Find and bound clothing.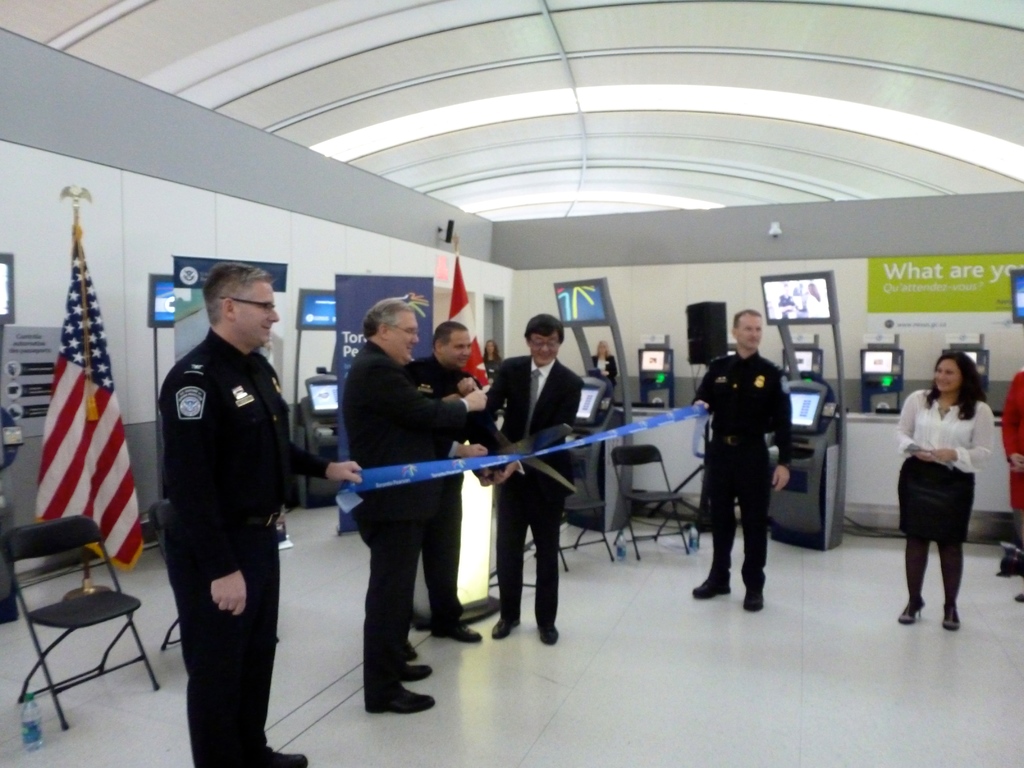
Bound: bbox=[482, 352, 587, 626].
